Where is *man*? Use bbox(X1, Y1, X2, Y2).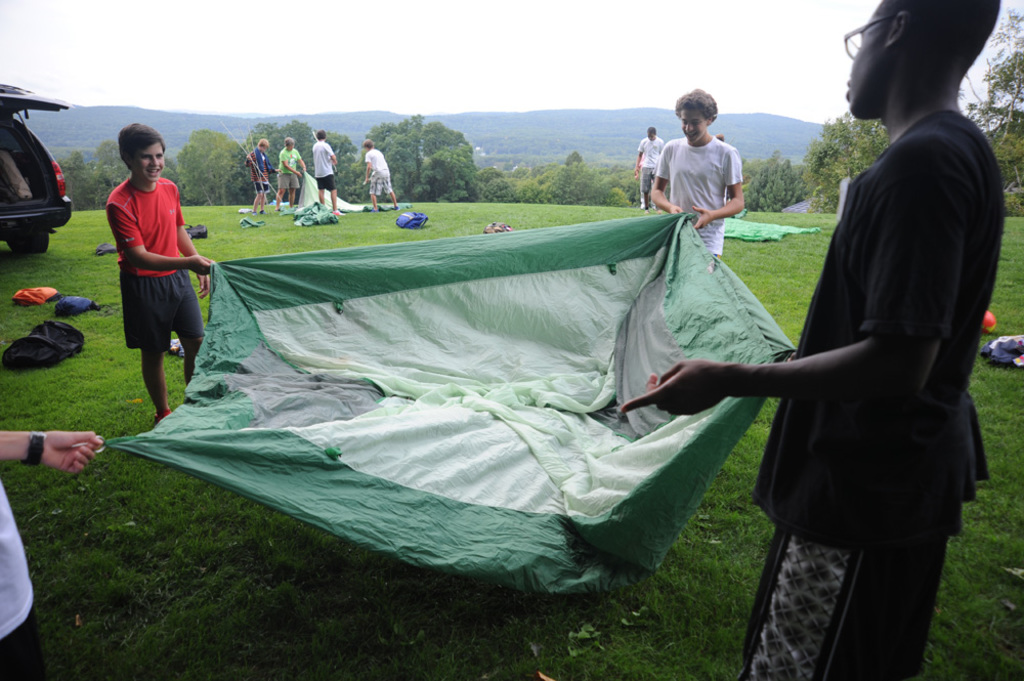
bbox(675, 30, 1012, 659).
